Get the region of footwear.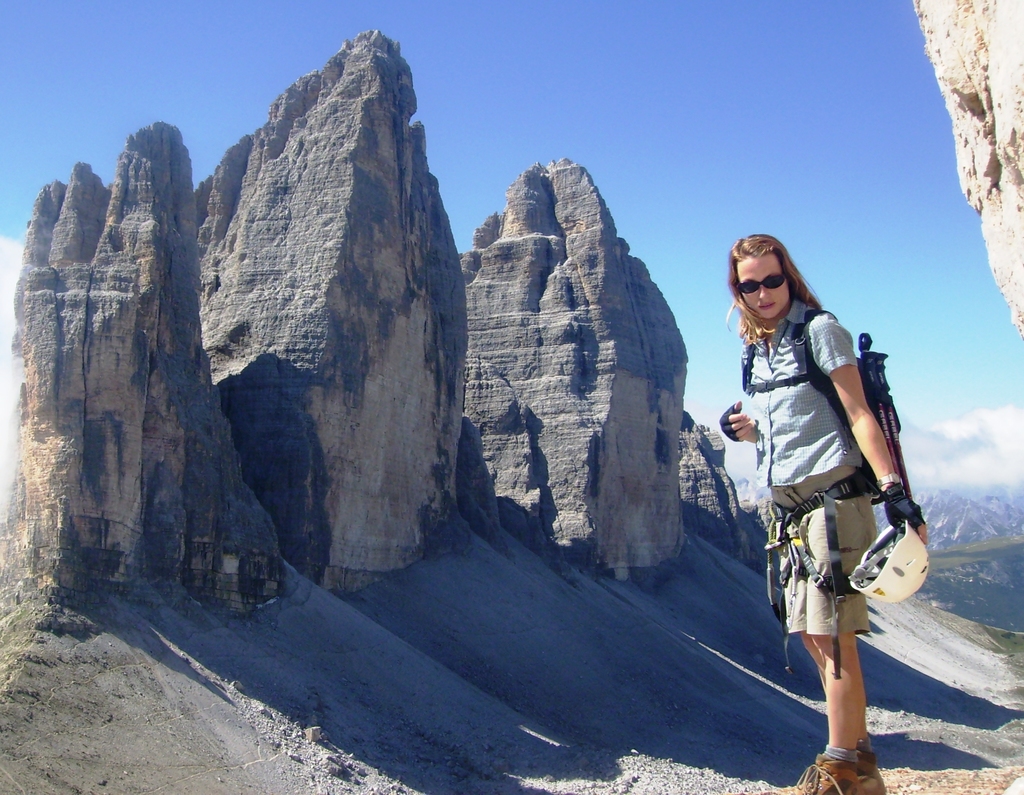
rect(812, 739, 885, 794).
